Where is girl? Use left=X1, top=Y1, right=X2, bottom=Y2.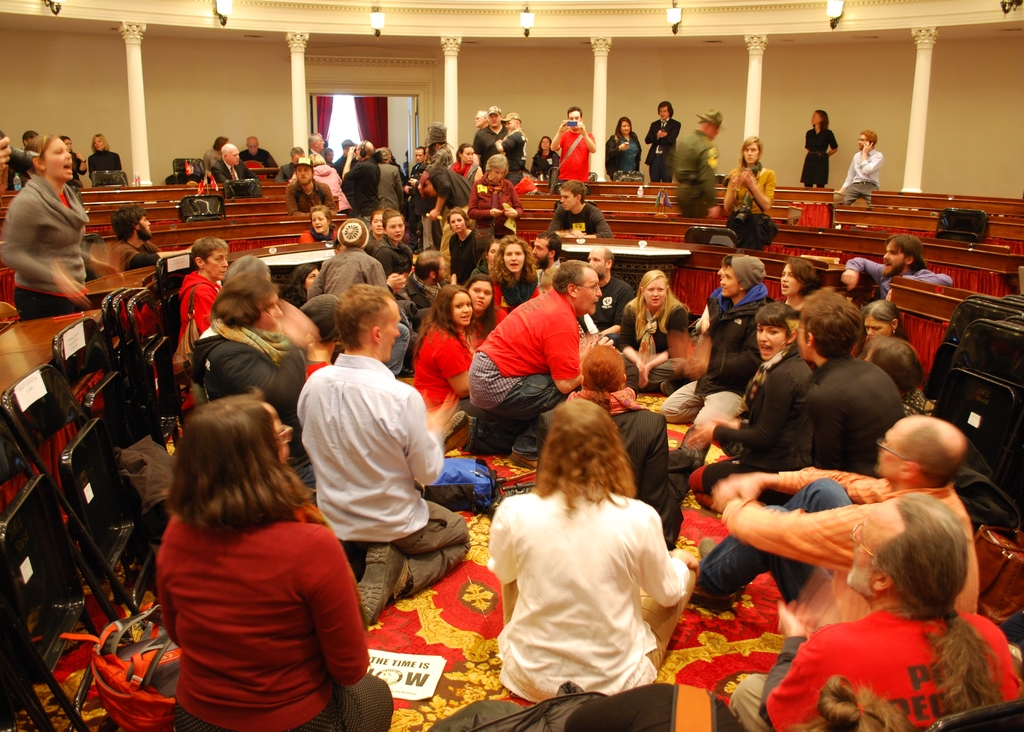
left=301, top=205, right=337, bottom=243.
